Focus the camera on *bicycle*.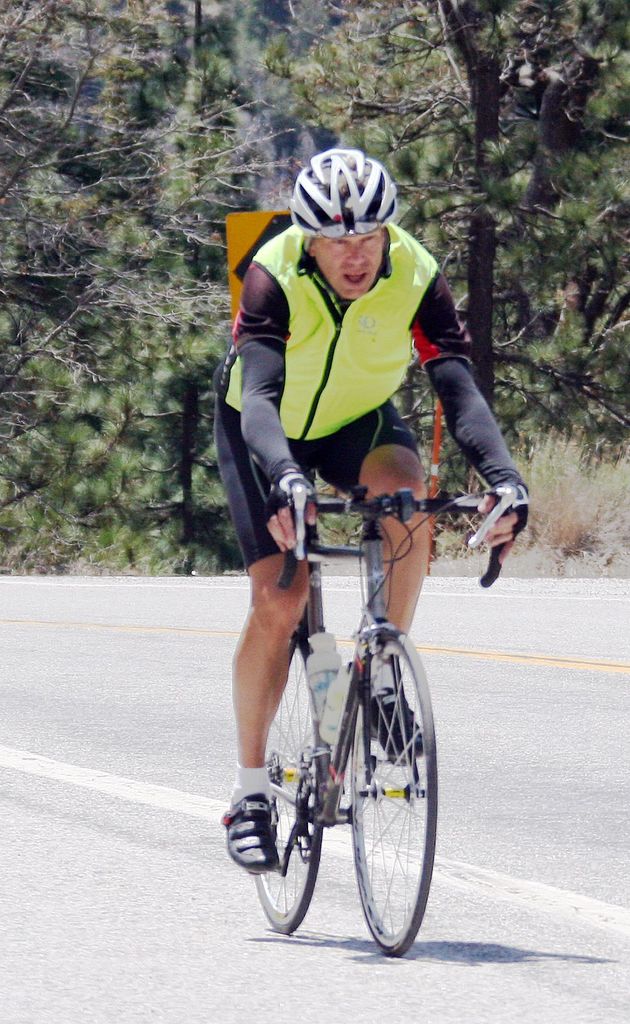
Focus region: 232,449,469,971.
